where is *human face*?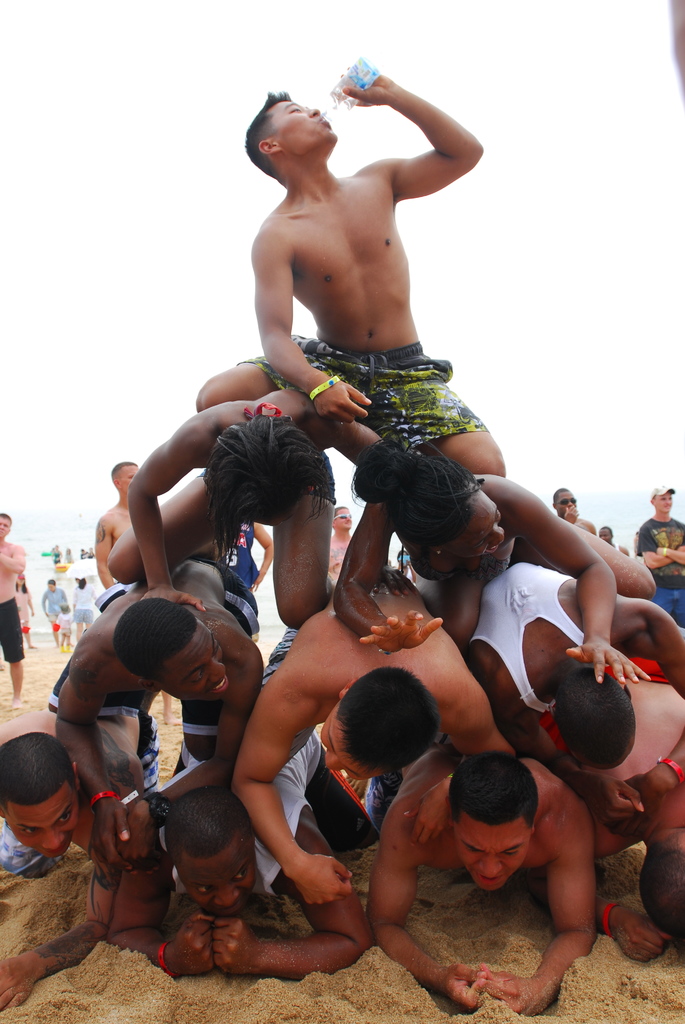
l=182, t=853, r=256, b=920.
